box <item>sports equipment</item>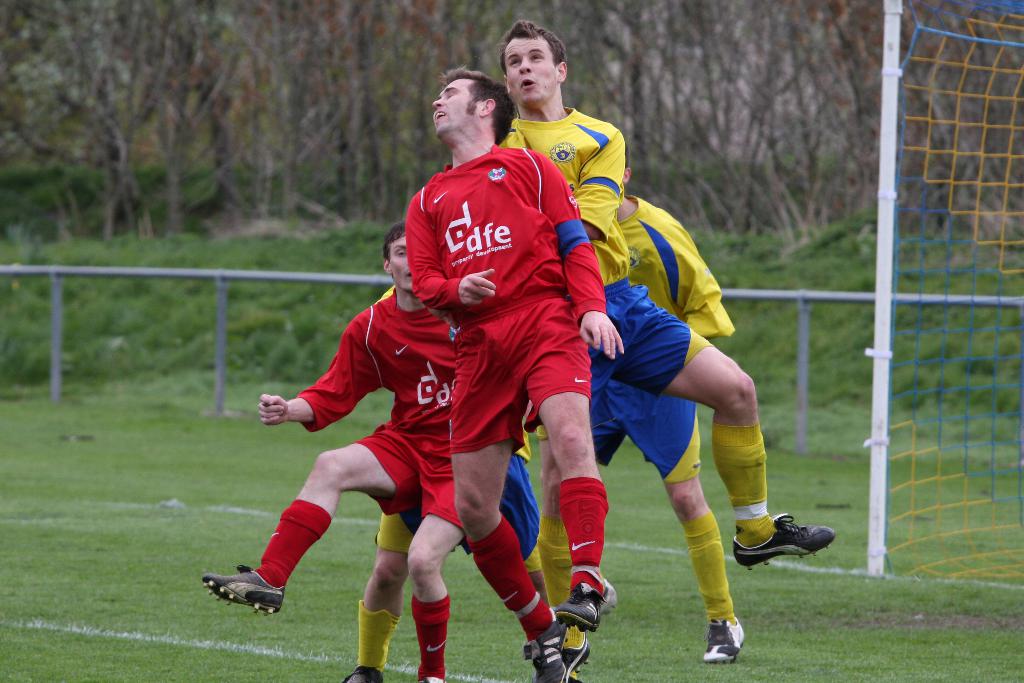
Rect(551, 580, 614, 634)
